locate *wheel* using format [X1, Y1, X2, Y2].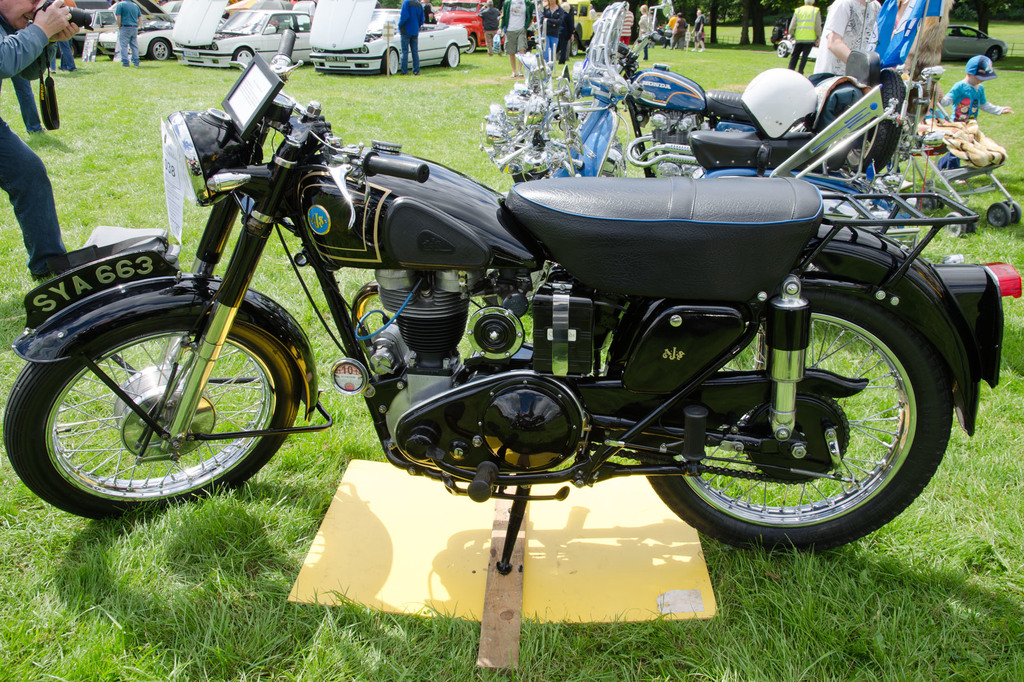
[1004, 199, 1022, 225].
